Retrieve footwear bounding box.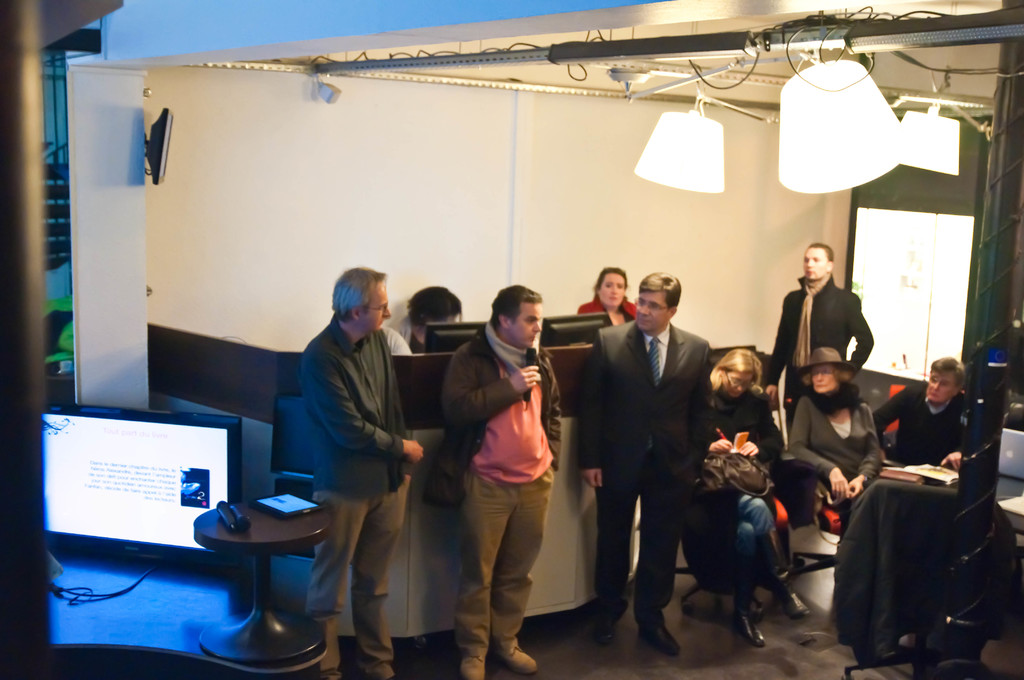
Bounding box: <region>733, 568, 767, 647</region>.
